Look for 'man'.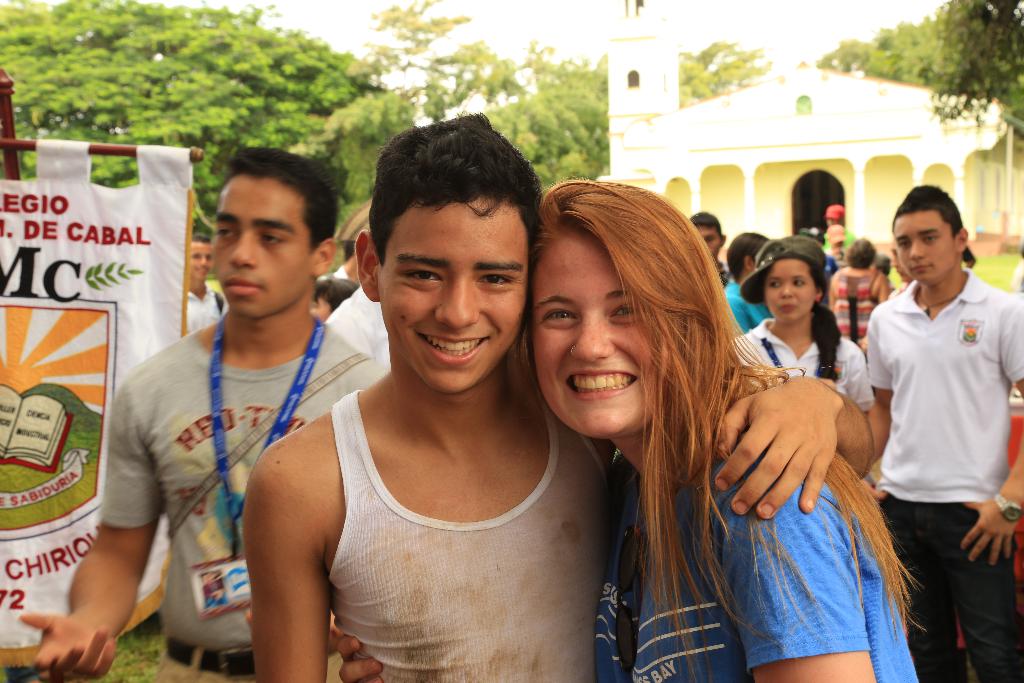
Found: Rect(689, 211, 735, 287).
